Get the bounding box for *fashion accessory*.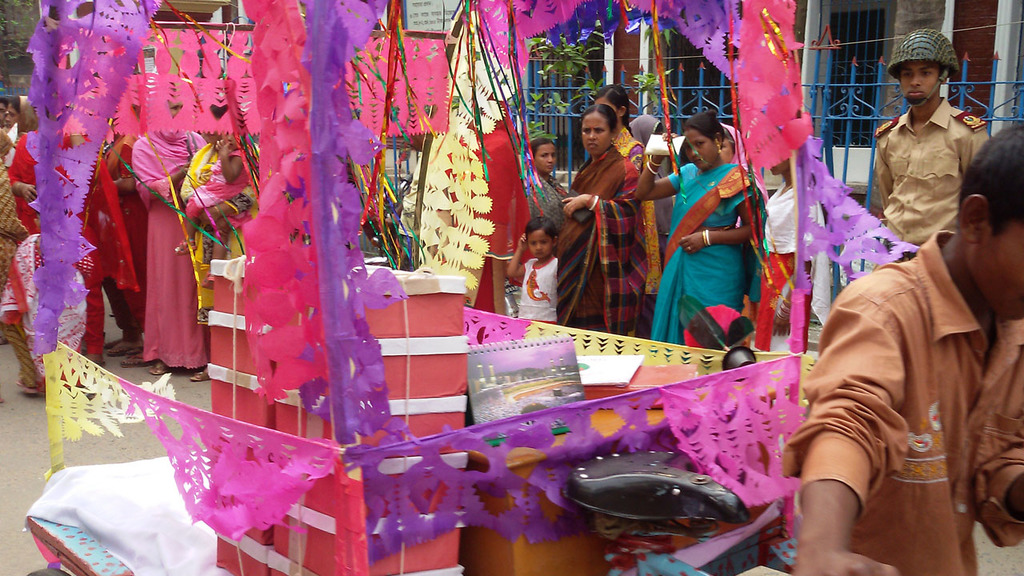
x1=17, y1=181, x2=23, y2=195.
